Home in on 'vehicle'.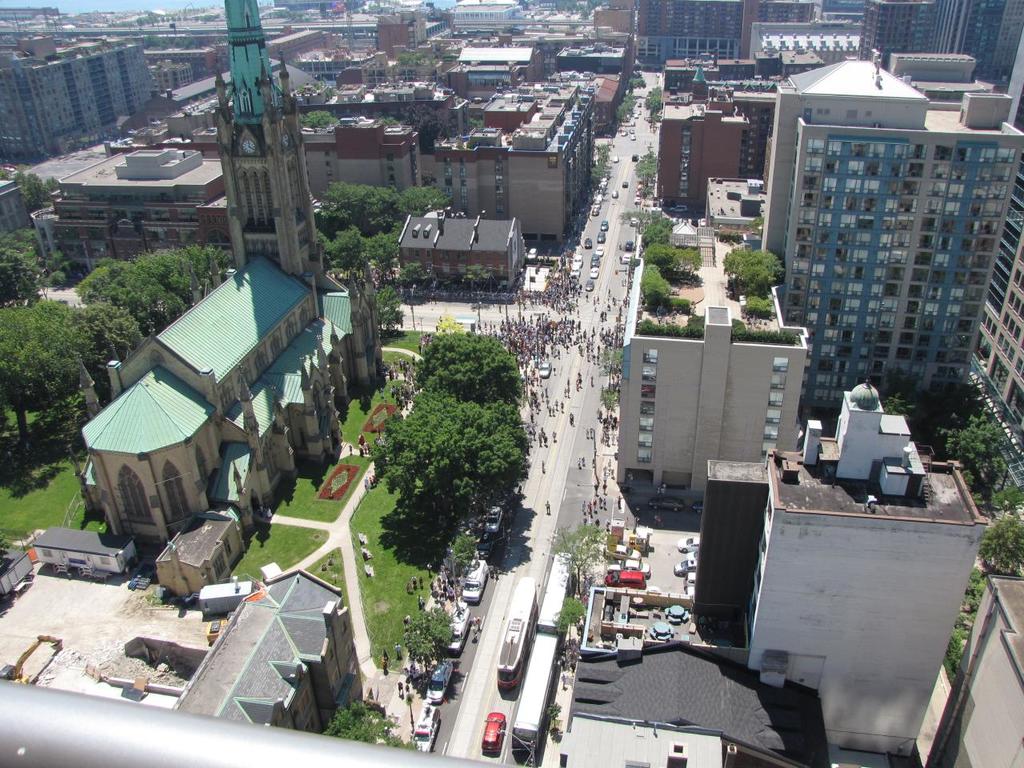
Homed in at [x1=632, y1=150, x2=640, y2=162].
